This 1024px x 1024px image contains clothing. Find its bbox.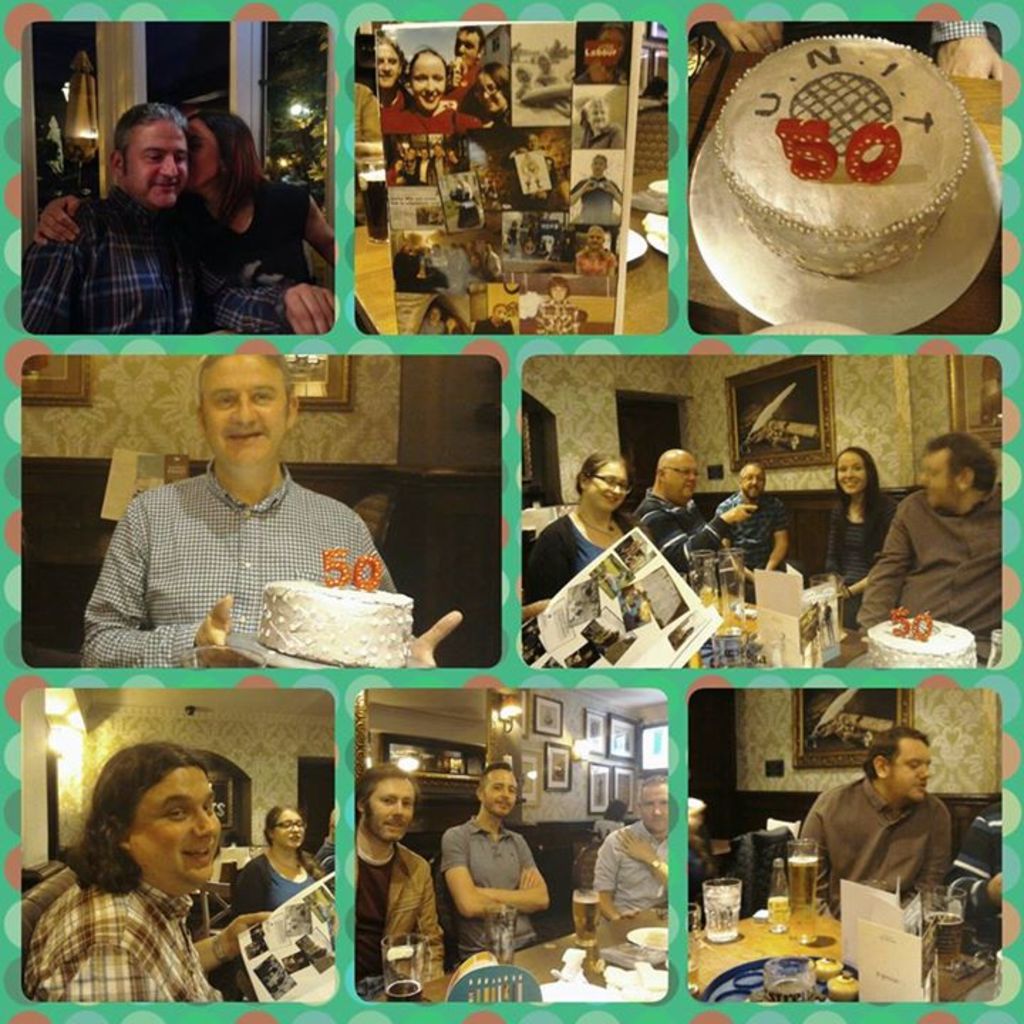
x1=233 y1=842 x2=327 y2=930.
